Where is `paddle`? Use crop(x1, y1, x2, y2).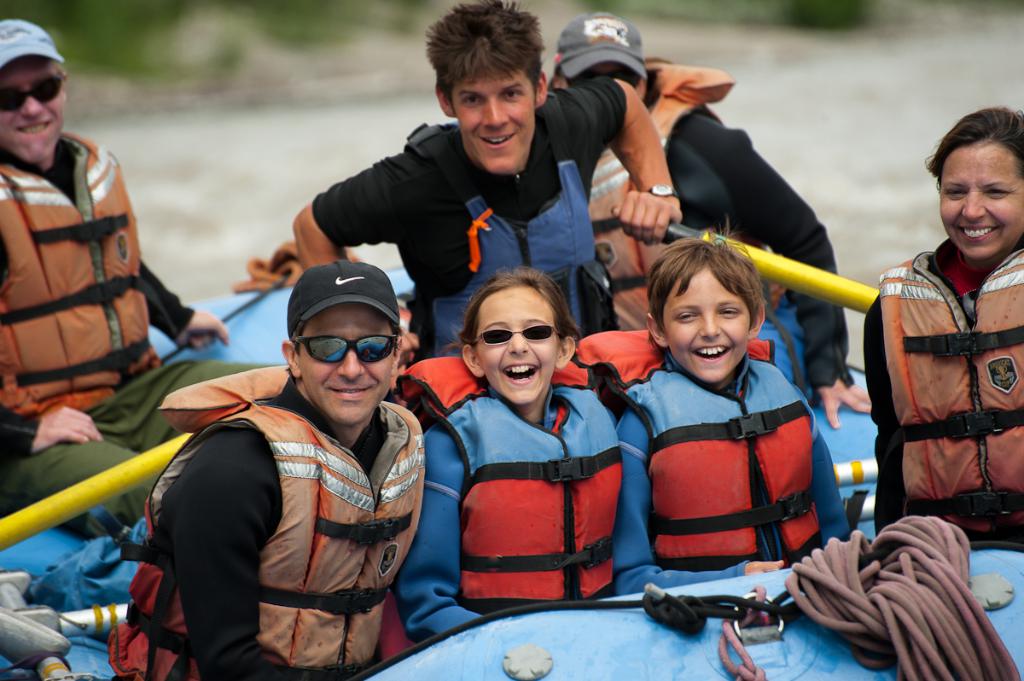
crop(4, 598, 151, 673).
